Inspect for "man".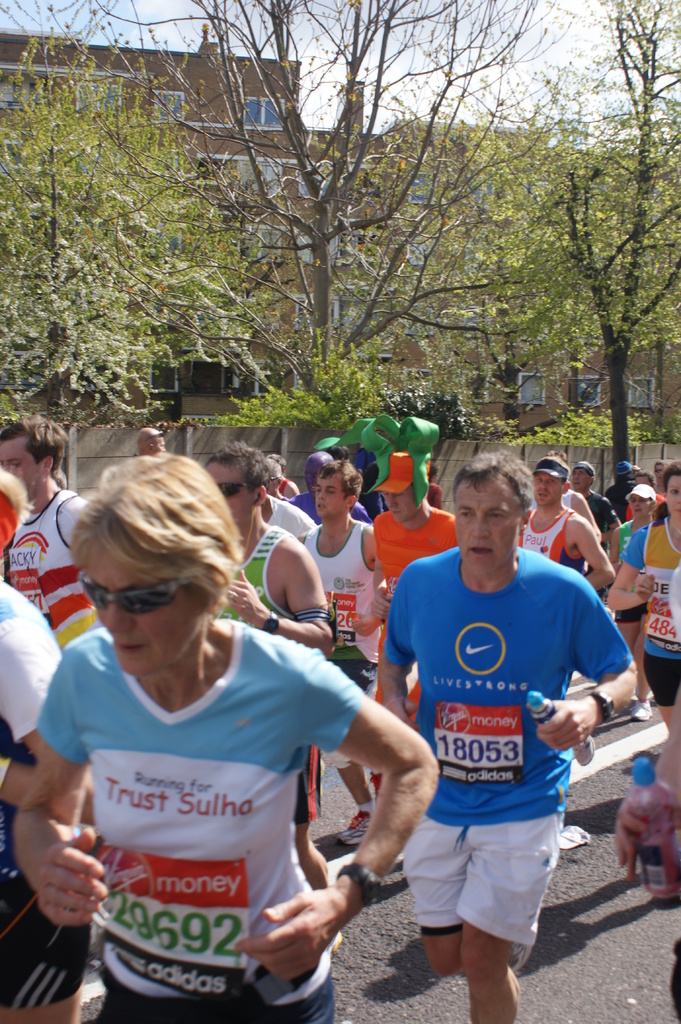
Inspection: region(0, 413, 97, 632).
